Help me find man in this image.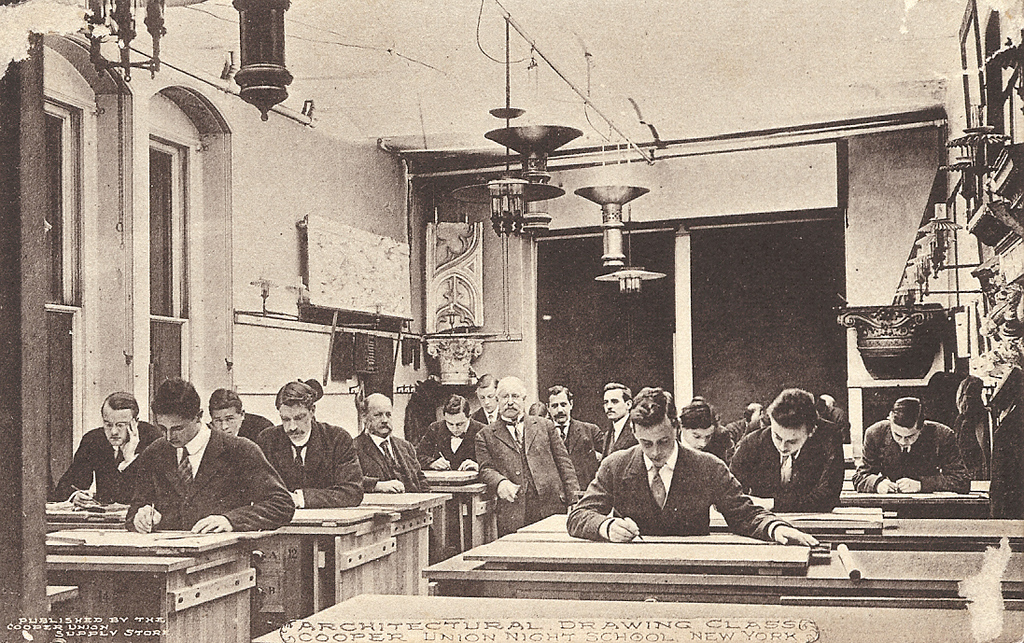
Found it: box=[597, 382, 637, 467].
